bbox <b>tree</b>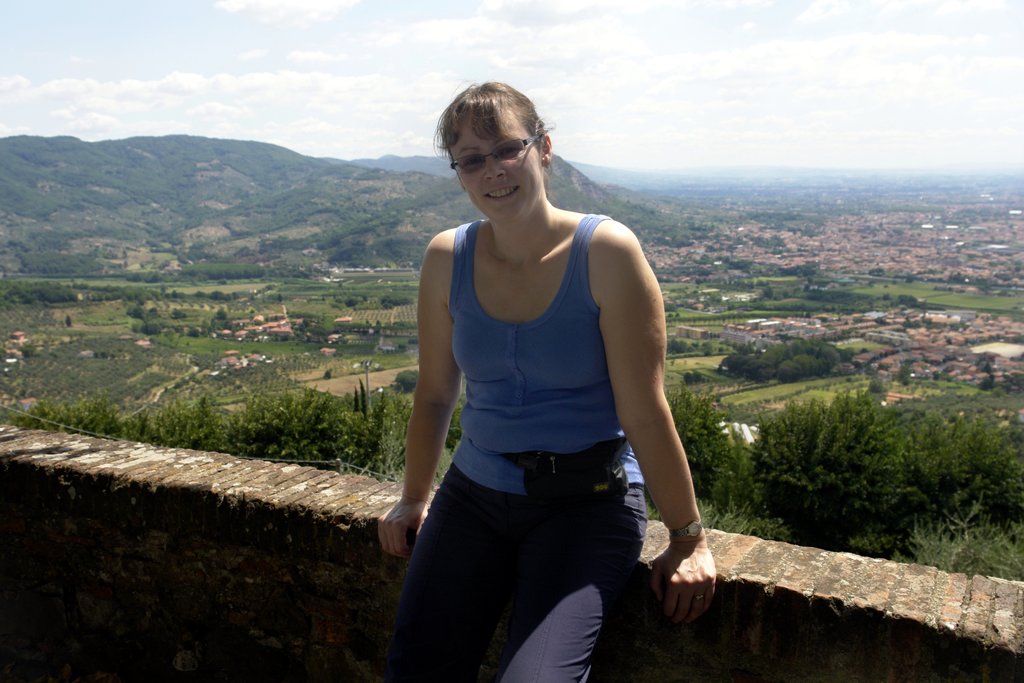
(x1=399, y1=372, x2=420, y2=395)
